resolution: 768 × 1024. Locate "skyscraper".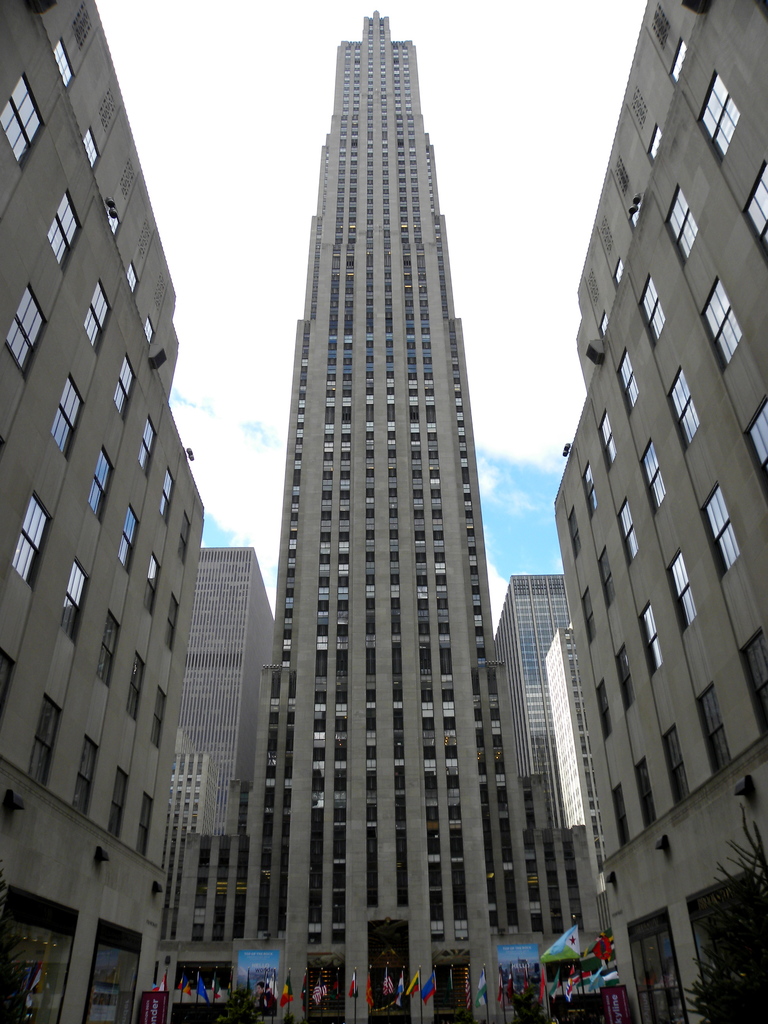
left=209, top=15, right=568, bottom=968.
